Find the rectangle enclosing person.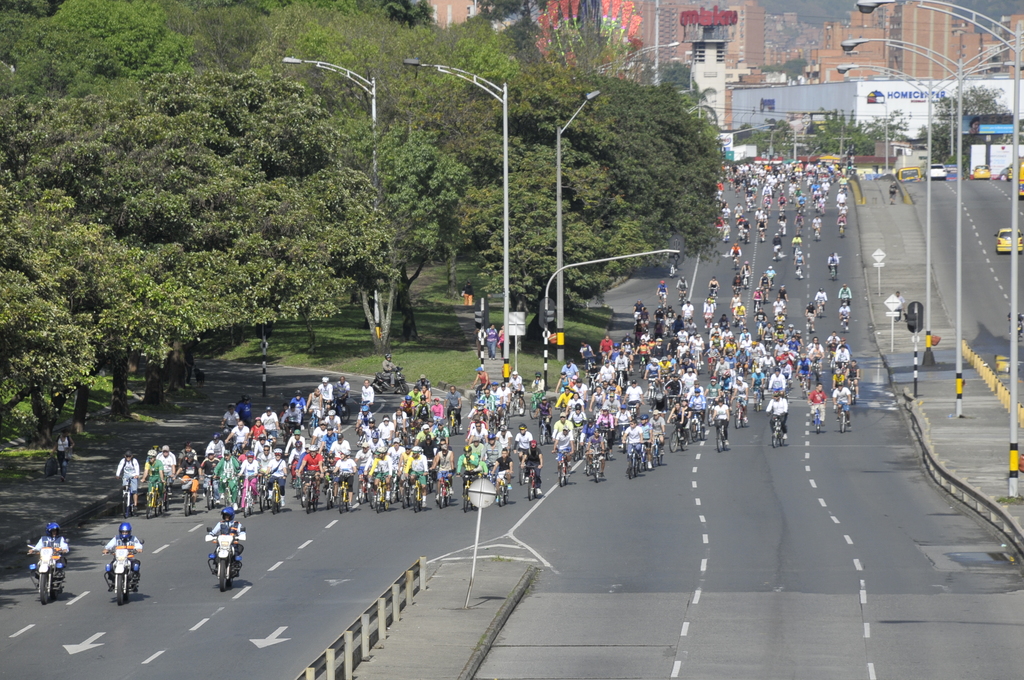
101:523:146:595.
